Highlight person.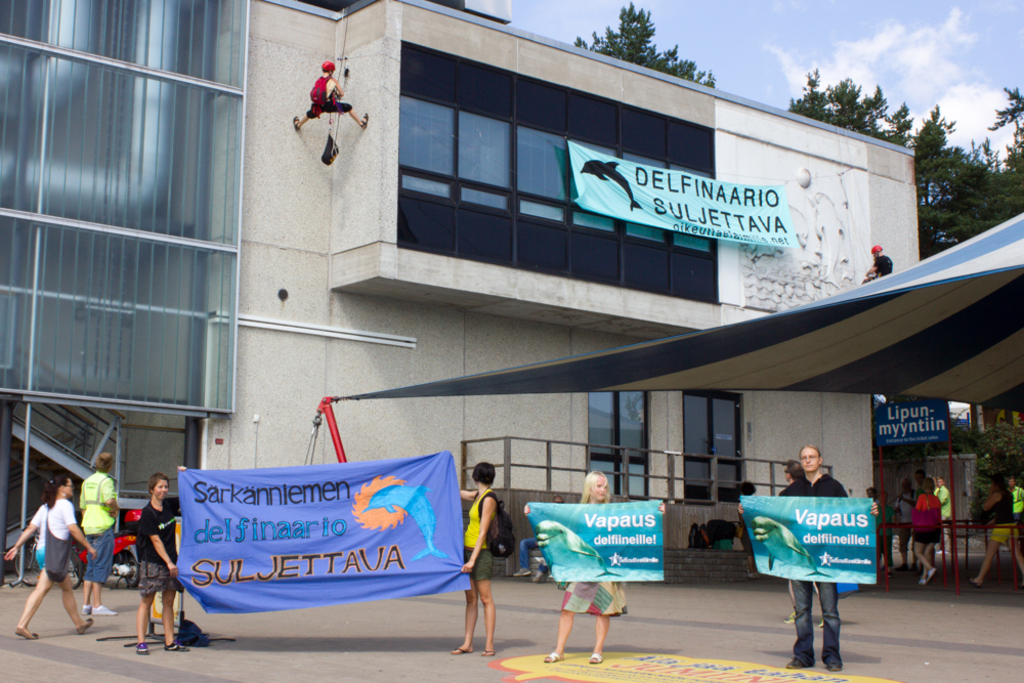
Highlighted region: bbox(0, 475, 101, 653).
